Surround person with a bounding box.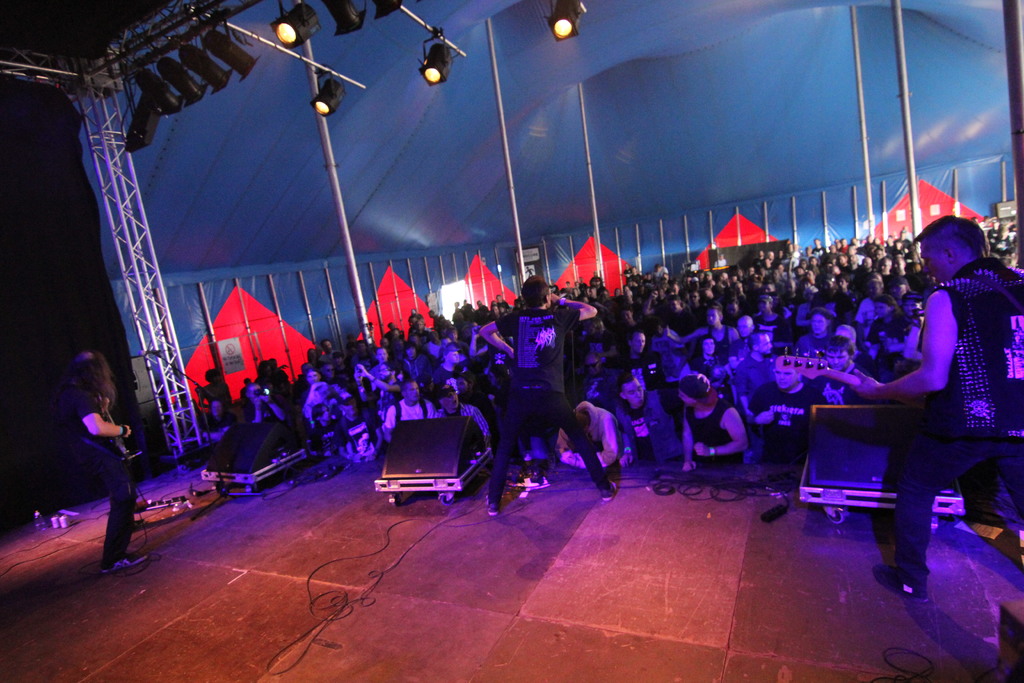
x1=305, y1=347, x2=328, y2=368.
